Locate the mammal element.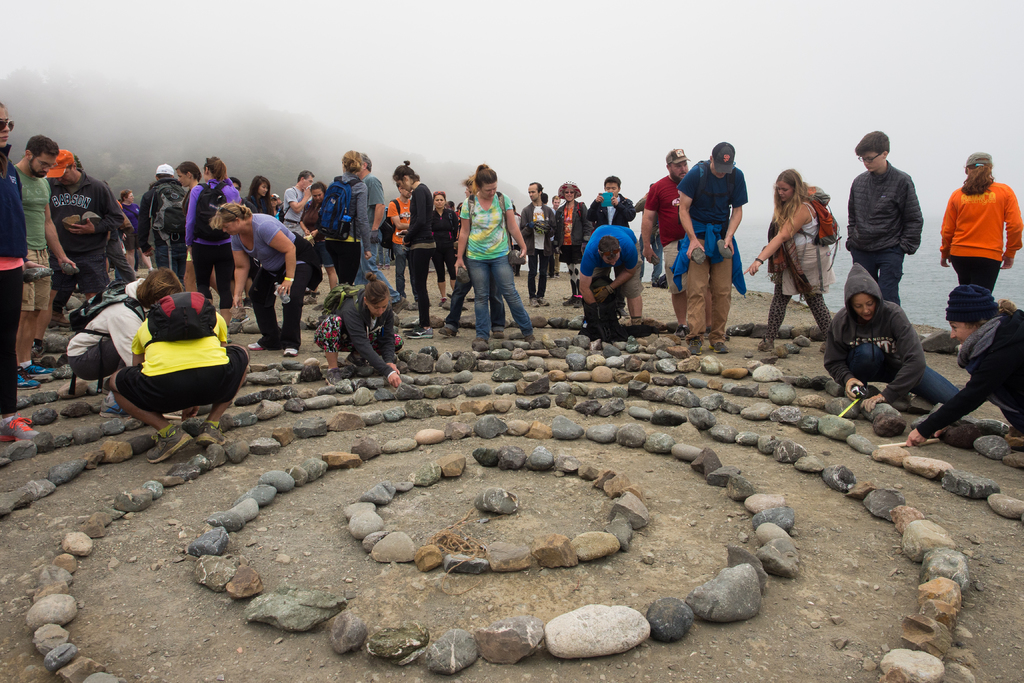
Element bbox: locate(641, 145, 696, 327).
